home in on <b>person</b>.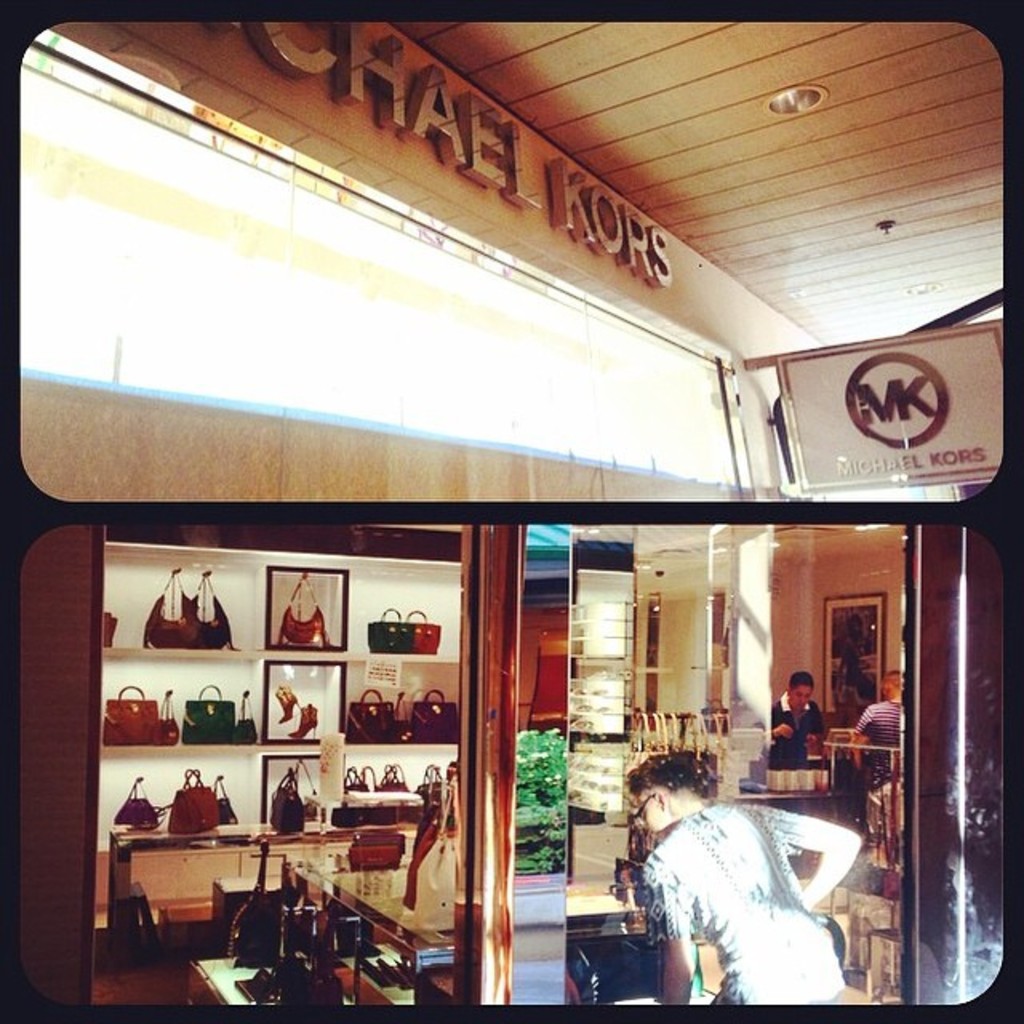
Homed in at 622 755 867 1019.
